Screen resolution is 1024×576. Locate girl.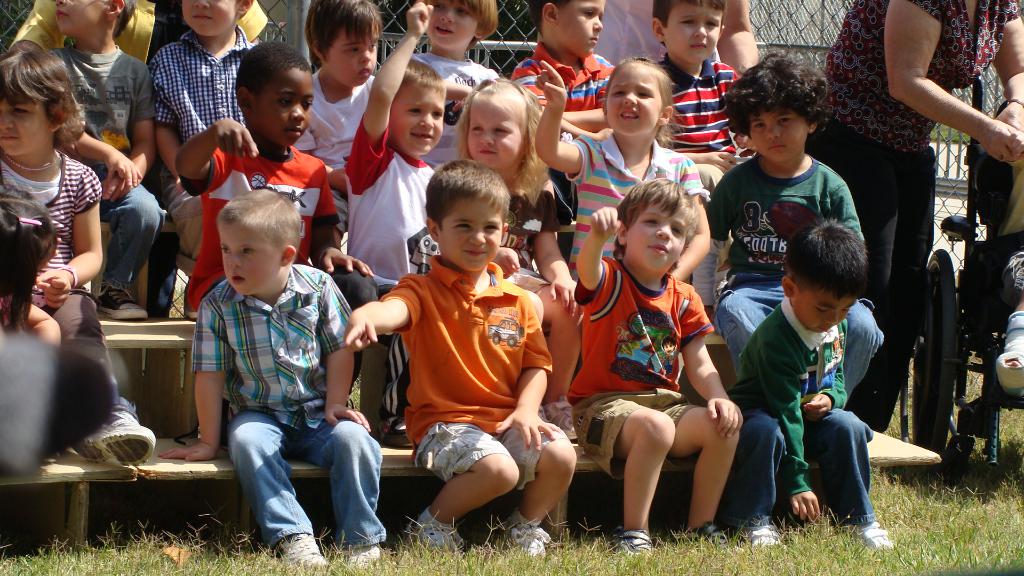
452 73 584 449.
